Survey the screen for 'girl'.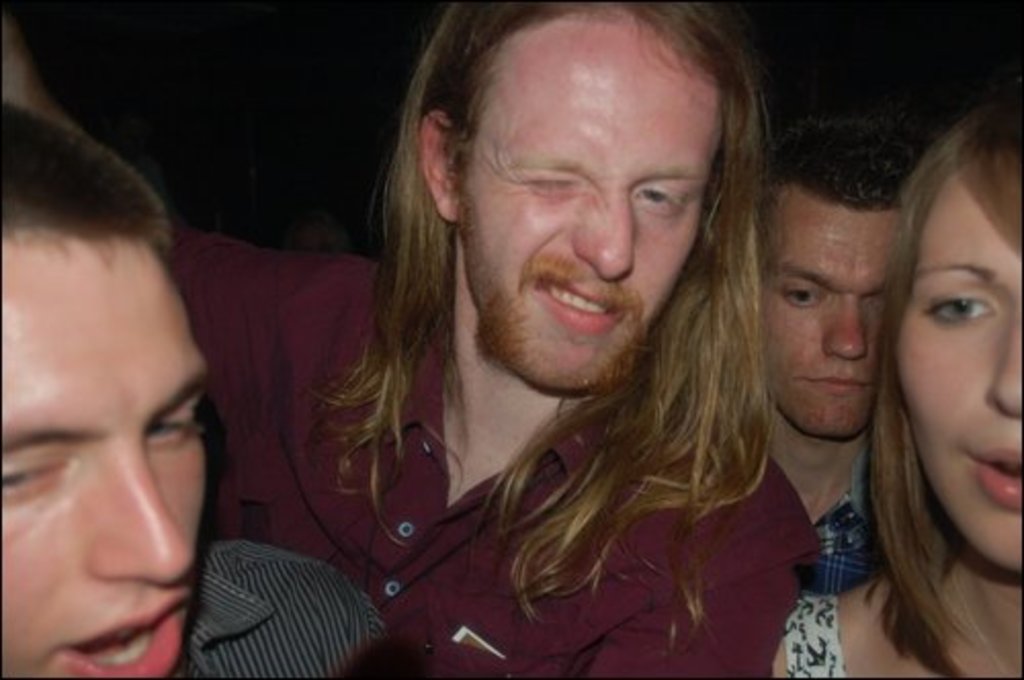
Survey found: 770:98:1022:678.
